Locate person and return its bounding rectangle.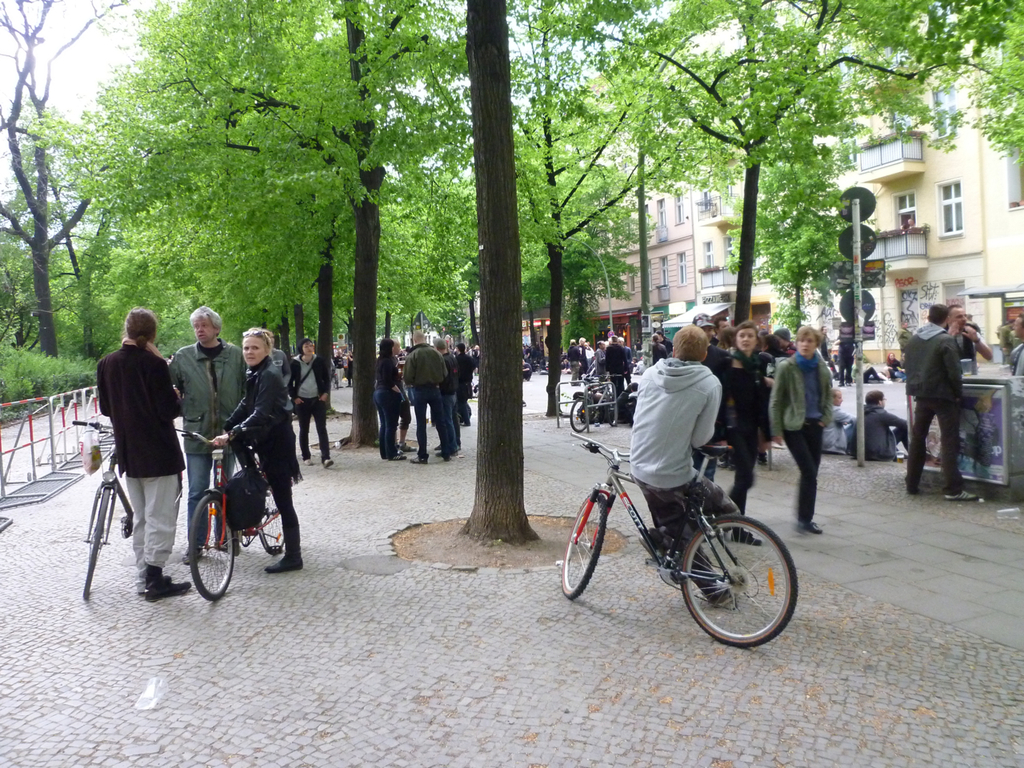
bbox(93, 306, 187, 602).
